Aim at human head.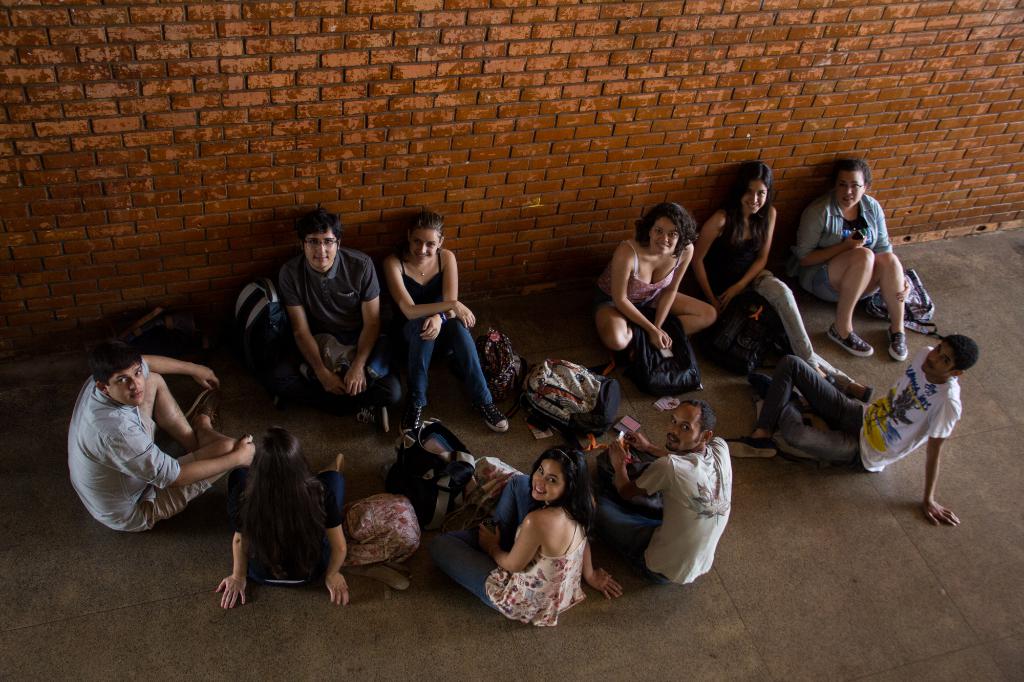
Aimed at 831,161,871,204.
